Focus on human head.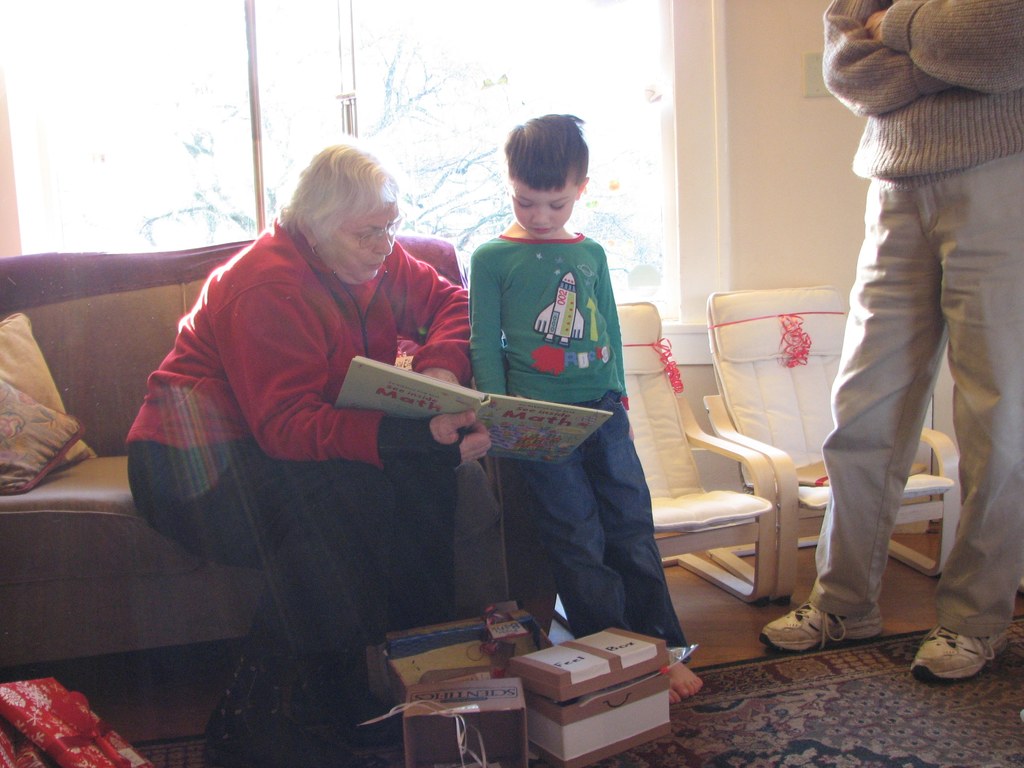
Focused at box=[506, 108, 591, 238].
